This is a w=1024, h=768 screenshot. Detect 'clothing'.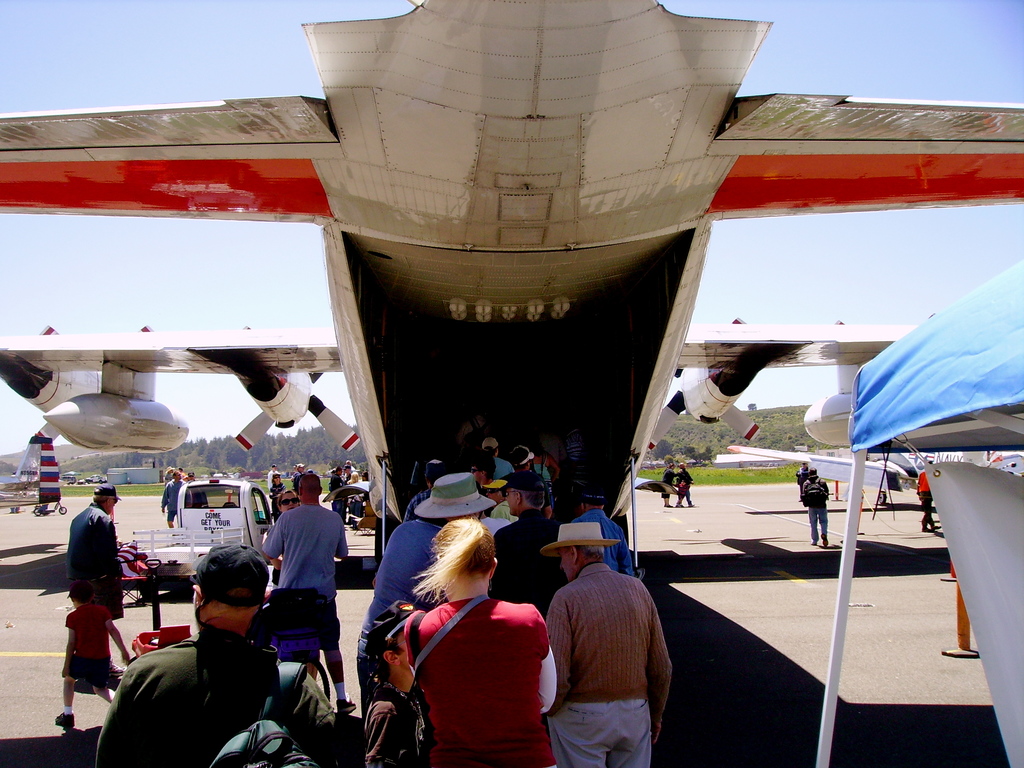
<box>540,561,675,767</box>.
